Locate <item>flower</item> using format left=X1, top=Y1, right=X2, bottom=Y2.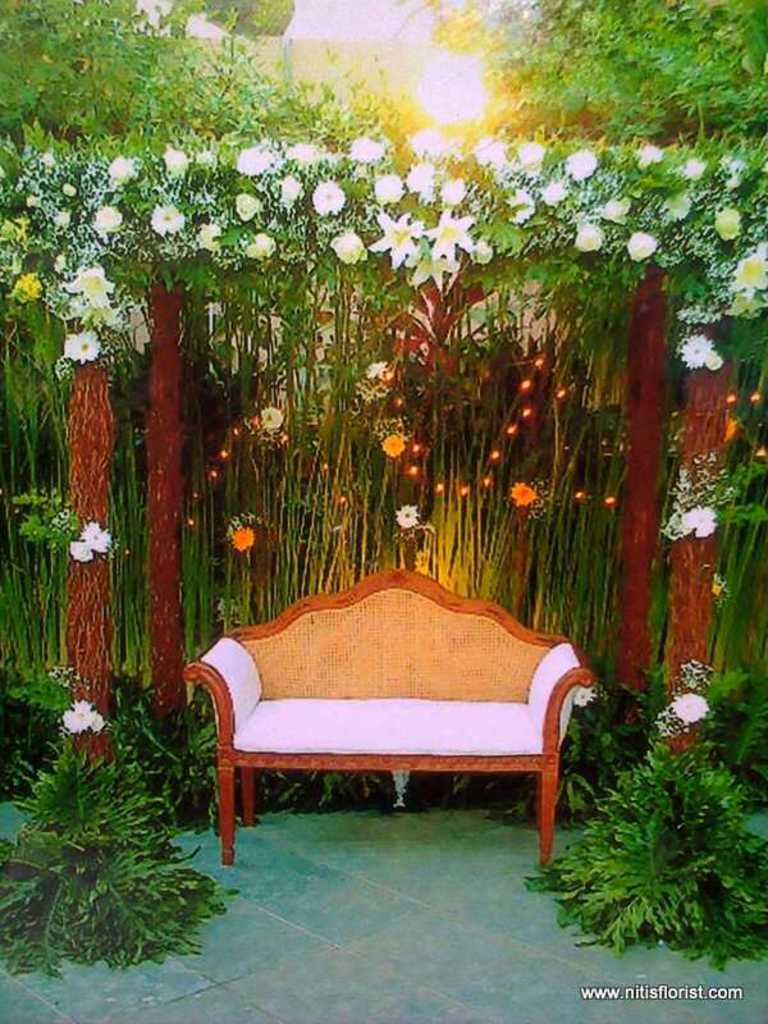
left=365, top=360, right=387, bottom=381.
